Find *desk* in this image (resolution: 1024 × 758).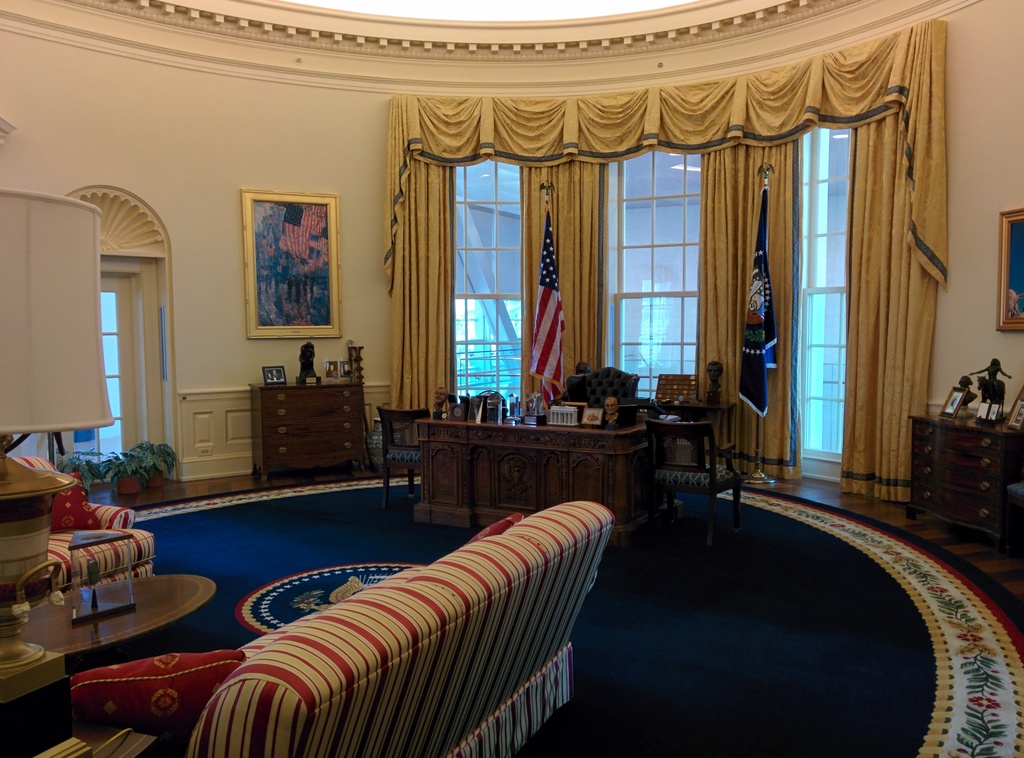
left=880, top=372, right=1019, bottom=549.
